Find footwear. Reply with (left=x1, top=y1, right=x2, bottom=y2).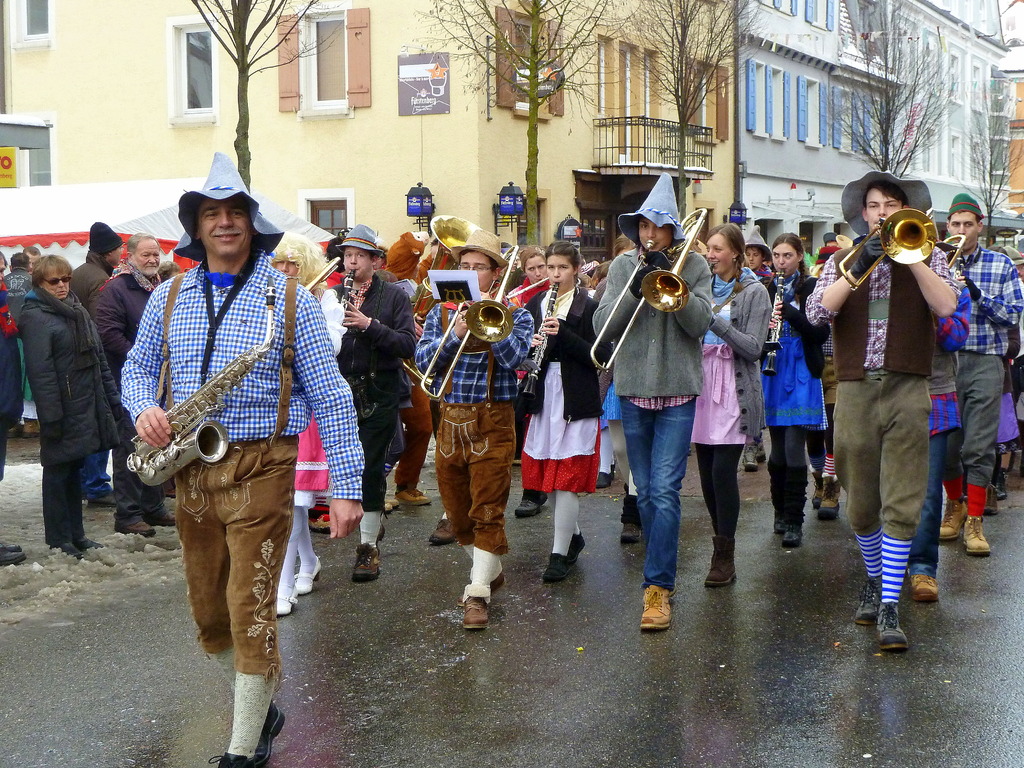
(left=295, top=554, right=319, bottom=595).
